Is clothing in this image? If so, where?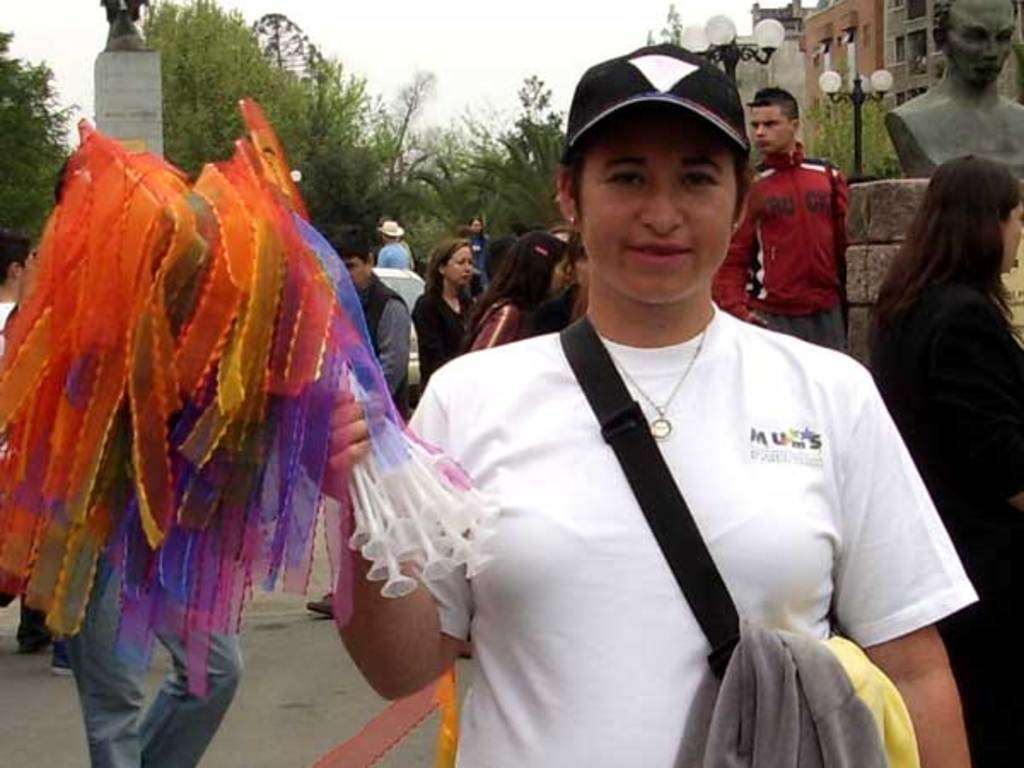
Yes, at select_region(56, 544, 242, 766).
